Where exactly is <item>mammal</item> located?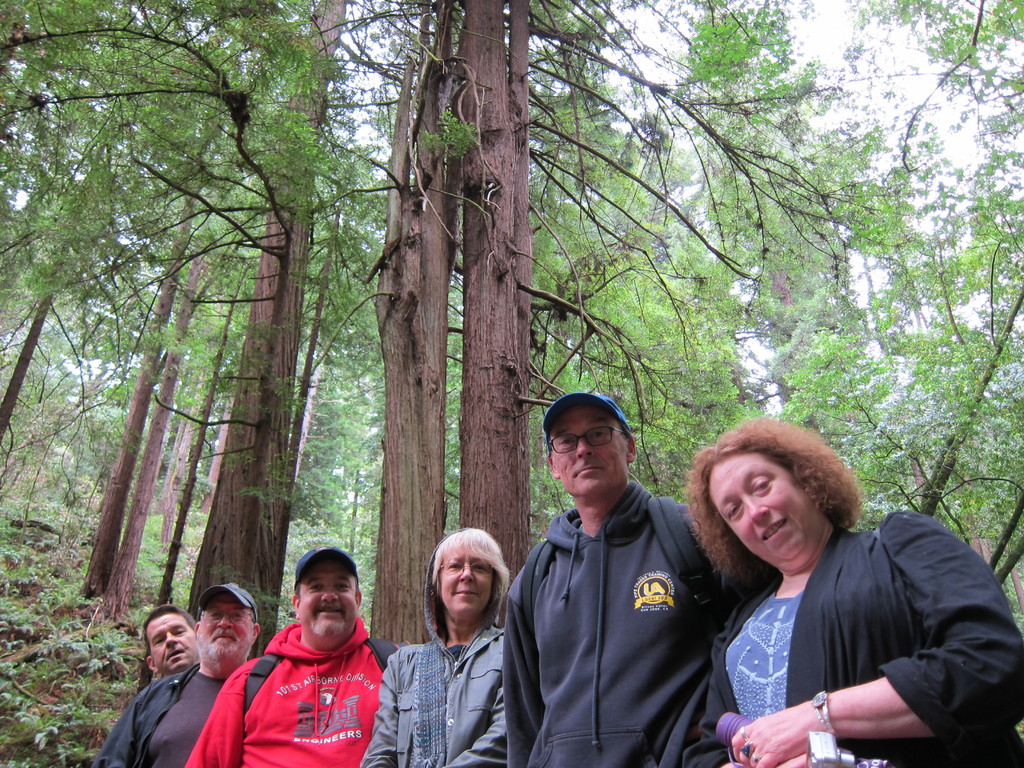
Its bounding box is box=[92, 584, 262, 767].
